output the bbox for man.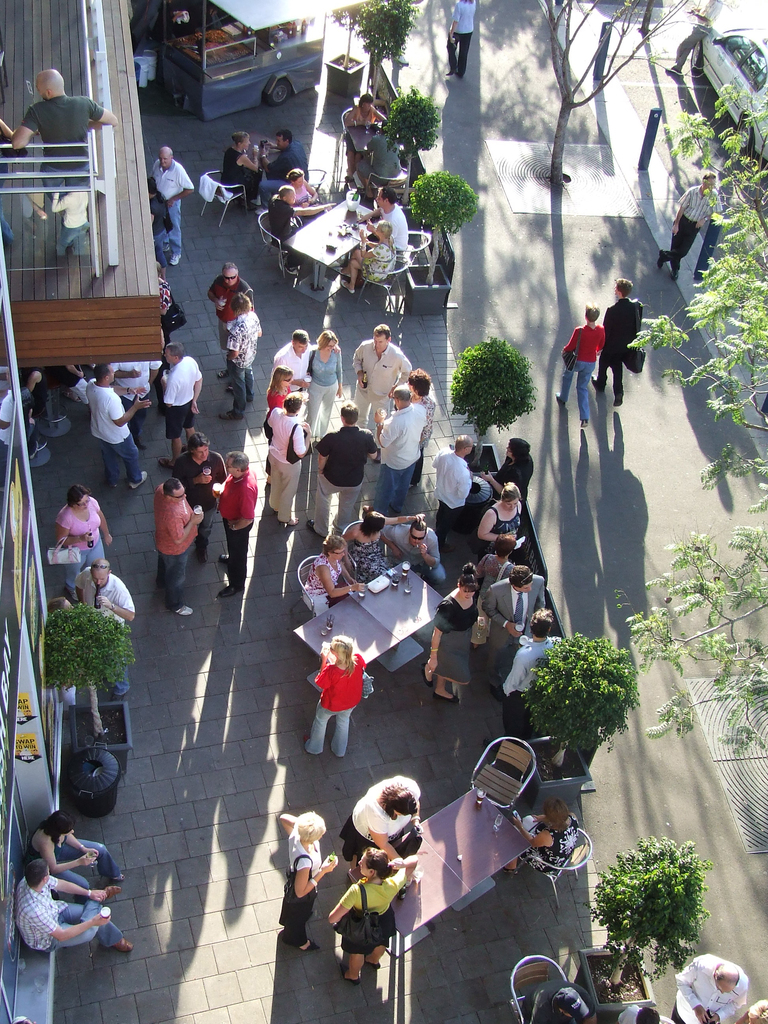
269/325/340/392.
